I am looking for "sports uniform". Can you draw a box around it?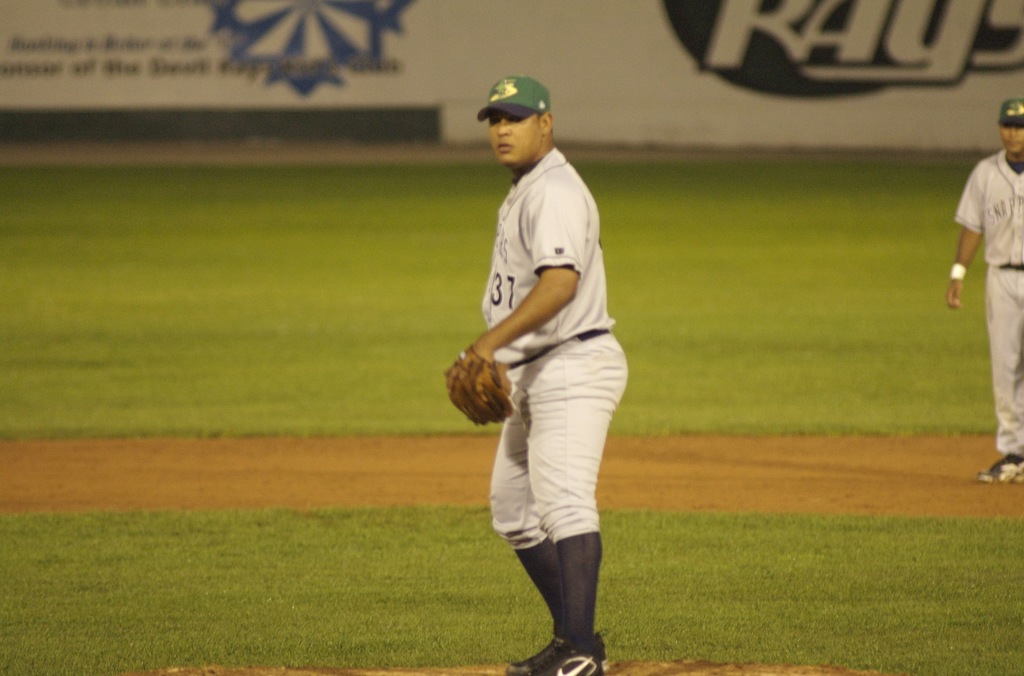
Sure, the bounding box is x1=952 y1=140 x2=1023 y2=460.
